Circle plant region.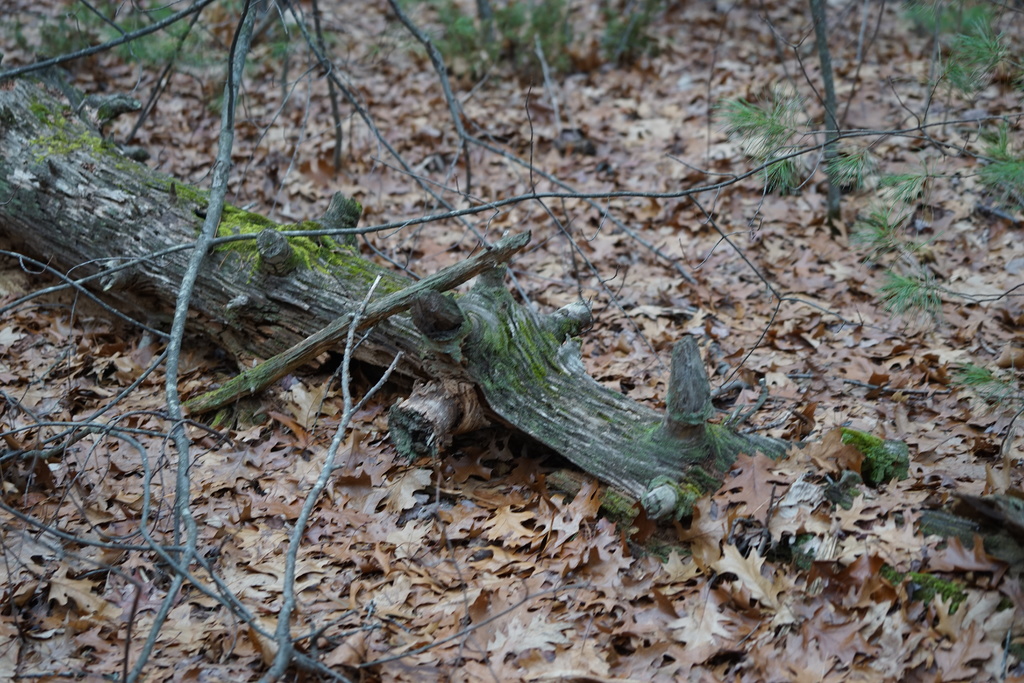
Region: region(719, 78, 1012, 309).
